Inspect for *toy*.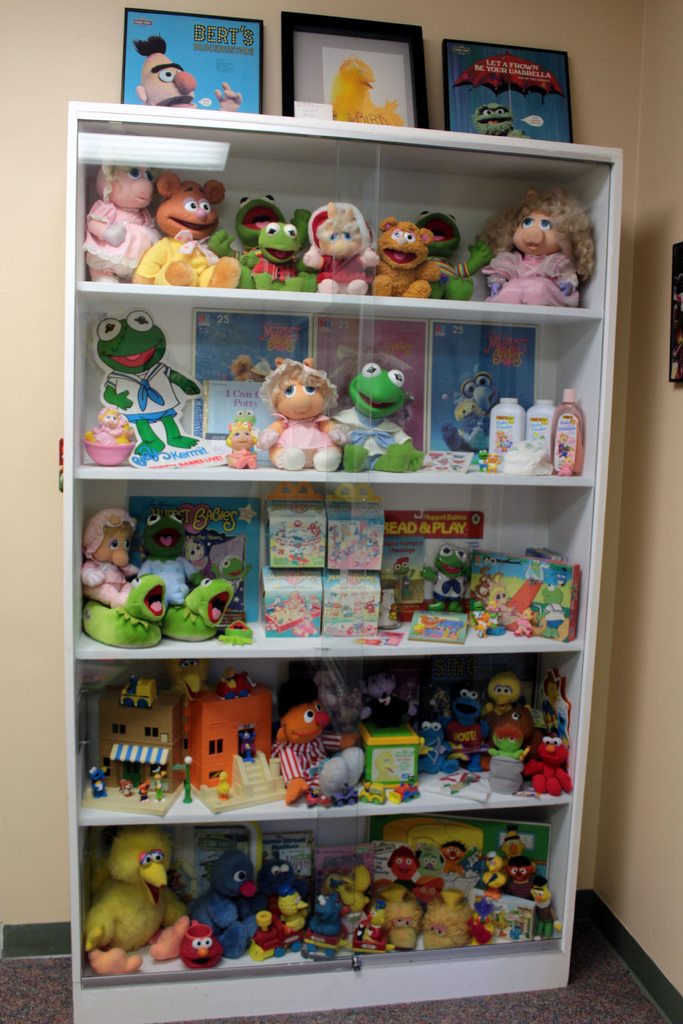
Inspection: (left=418, top=214, right=488, bottom=305).
